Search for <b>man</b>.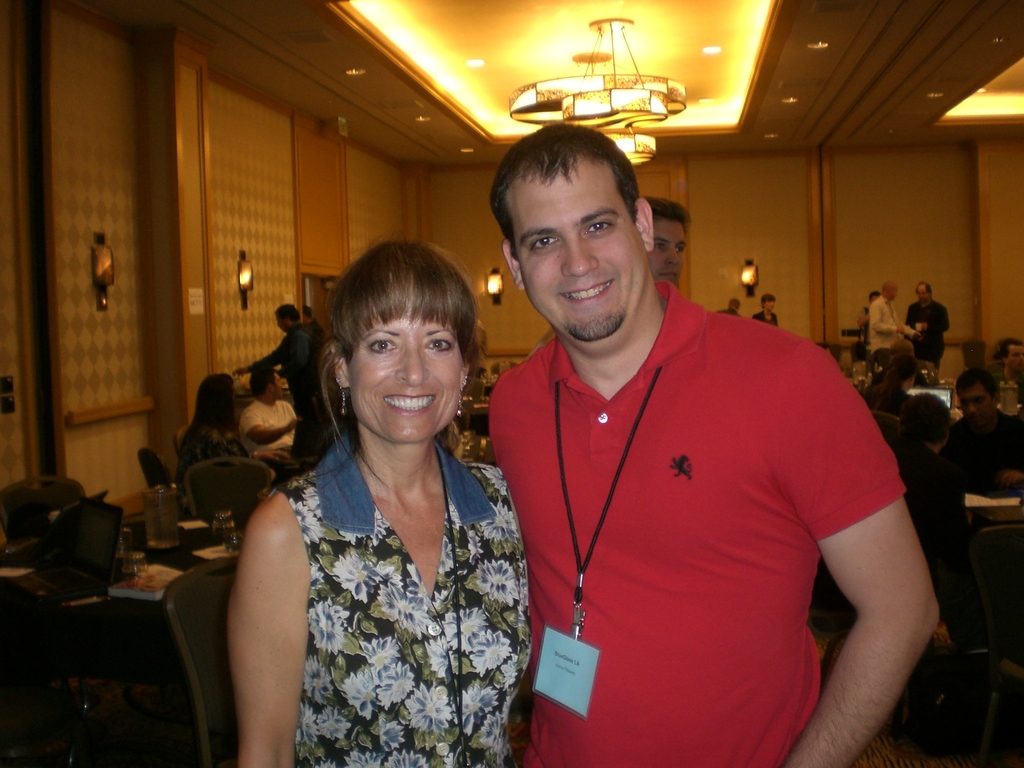
Found at l=240, t=364, r=296, b=451.
